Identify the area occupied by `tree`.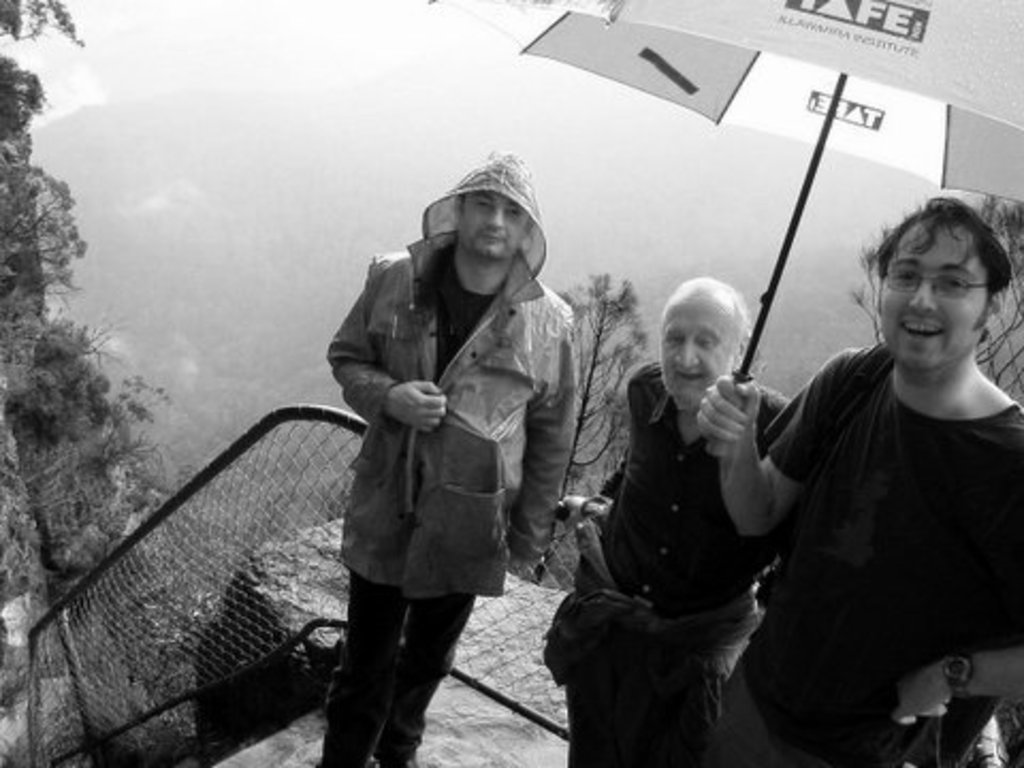
Area: 0,0,250,766.
